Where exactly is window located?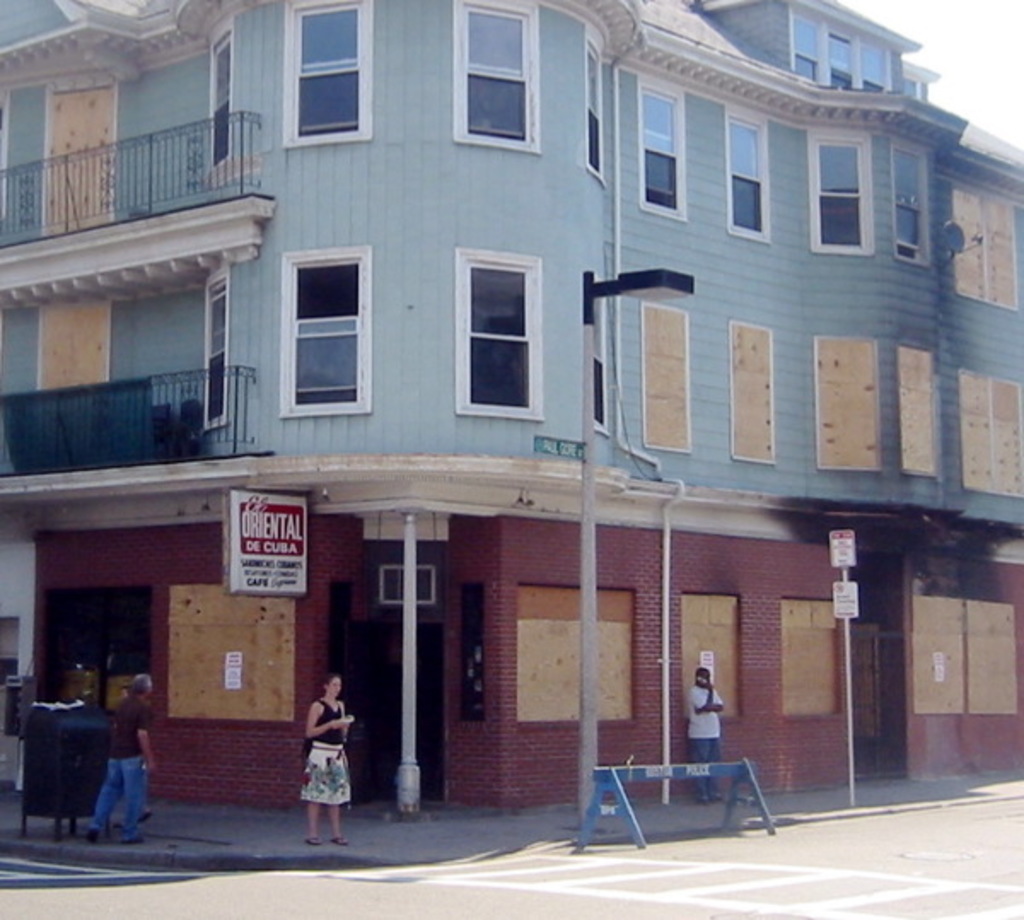
Its bounding box is <bbox>724, 326, 790, 473</bbox>.
